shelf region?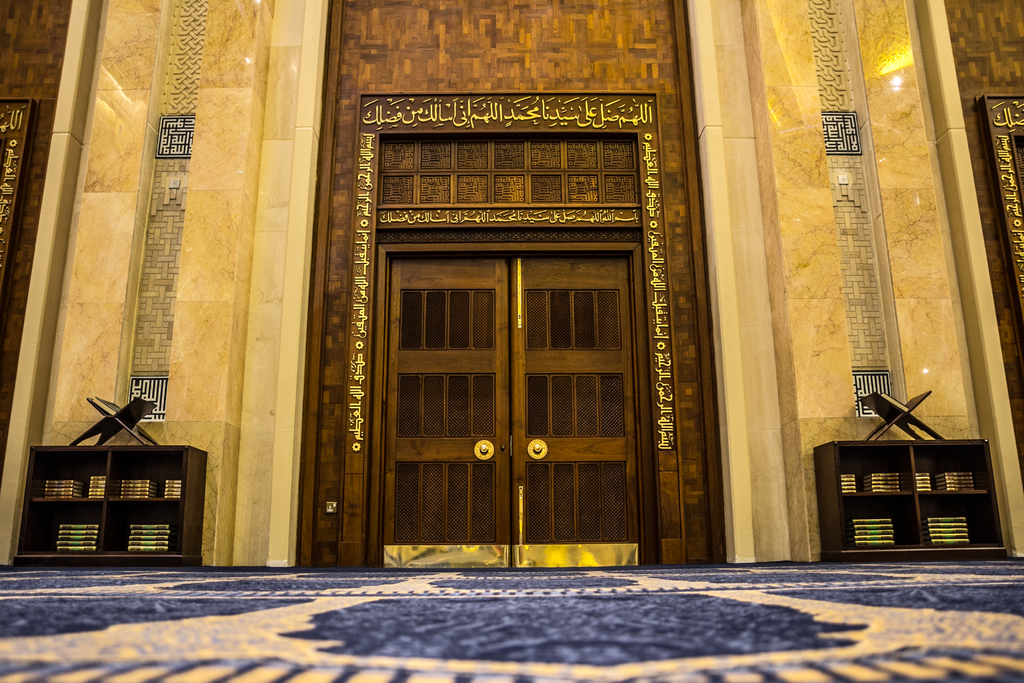
pyautogui.locateOnScreen(12, 440, 205, 566)
